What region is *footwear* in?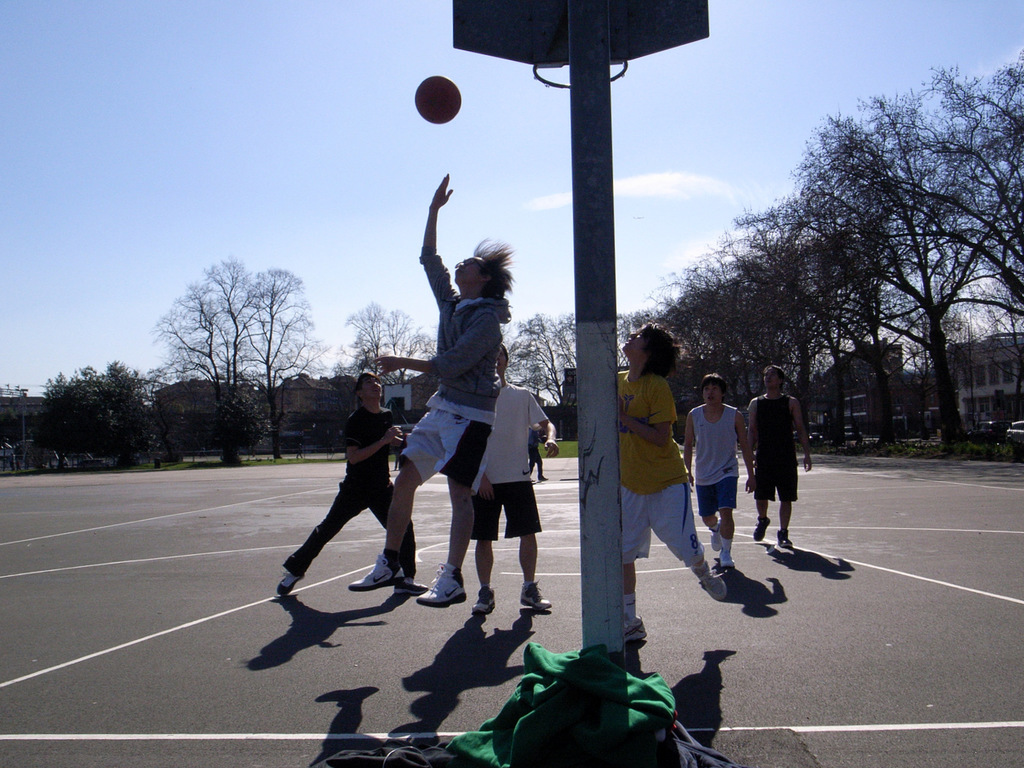
[left=707, top=520, right=726, bottom=554].
